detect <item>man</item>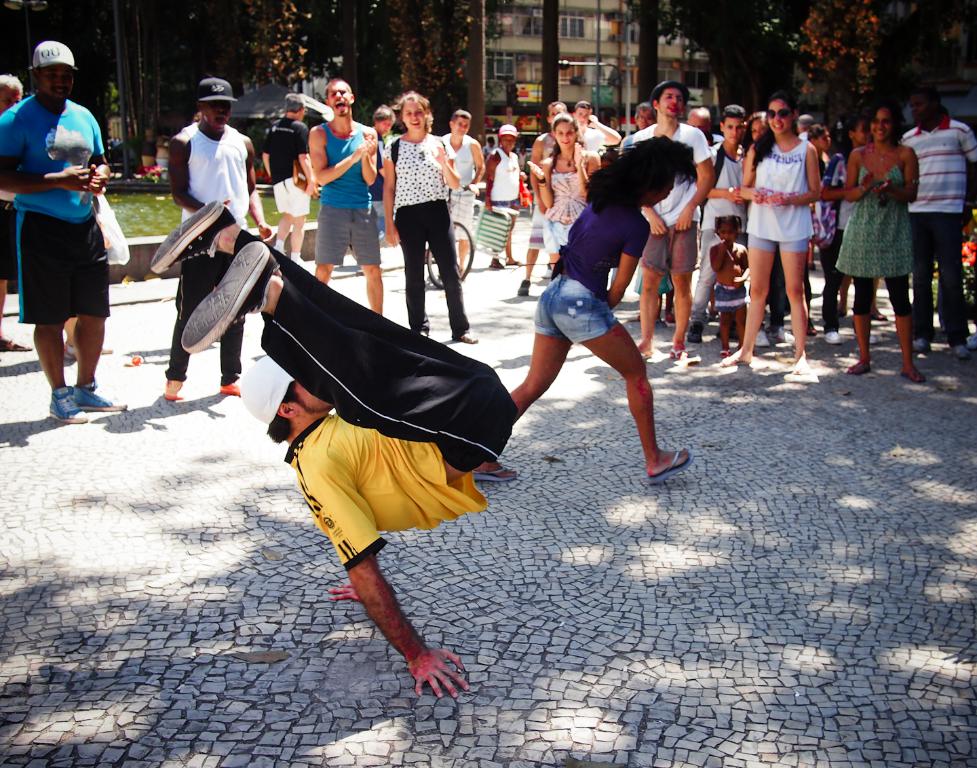
box(258, 95, 313, 273)
